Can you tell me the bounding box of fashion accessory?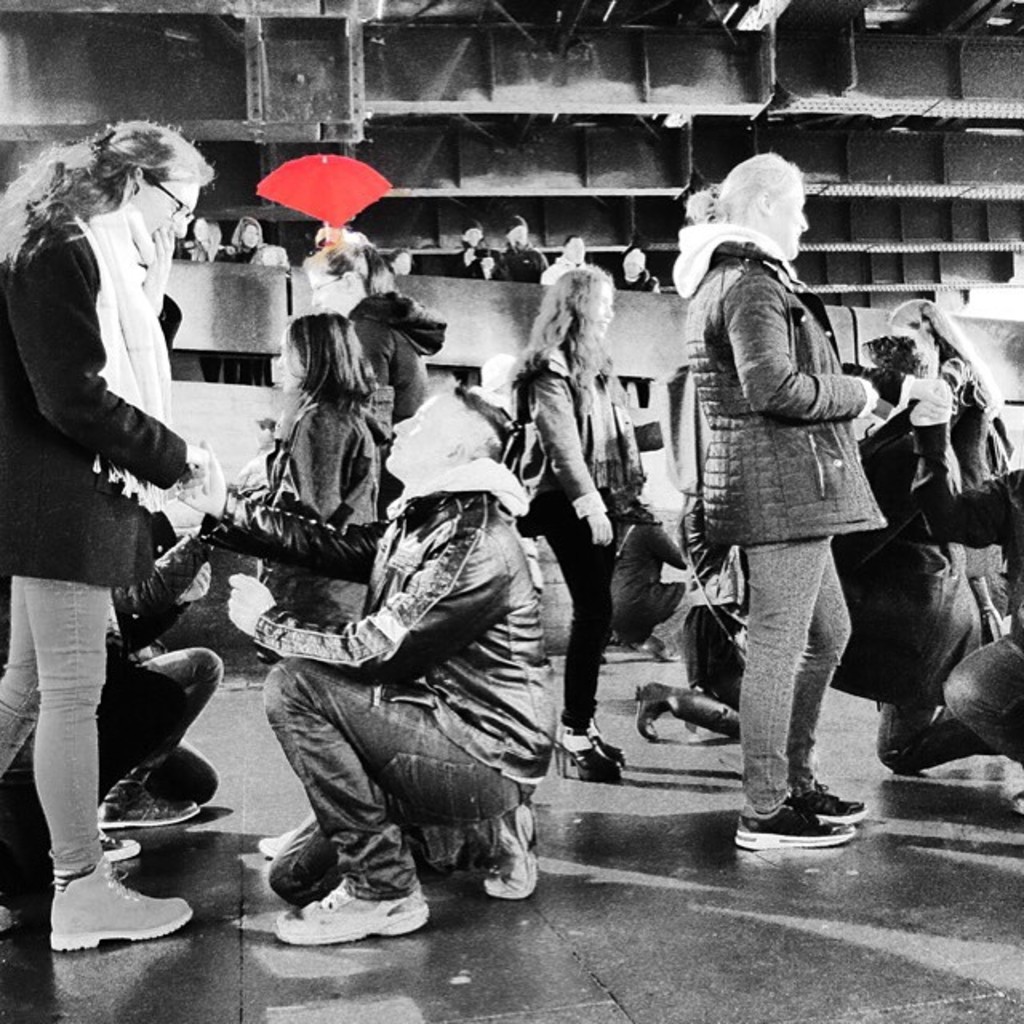
rect(638, 635, 678, 664).
